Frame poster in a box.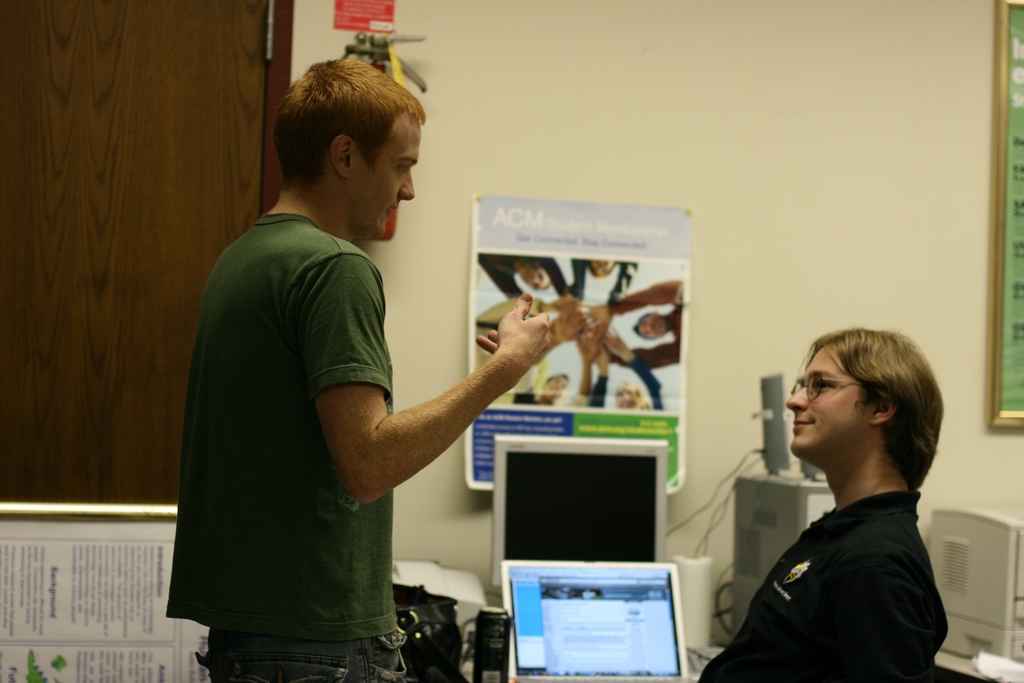
region(467, 196, 690, 500).
